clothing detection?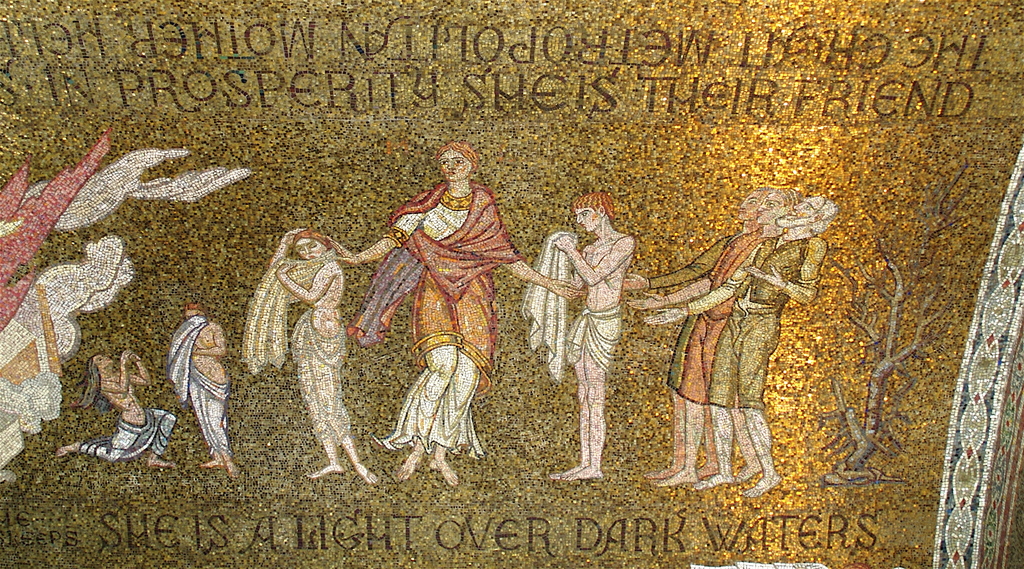
(520, 228, 579, 369)
